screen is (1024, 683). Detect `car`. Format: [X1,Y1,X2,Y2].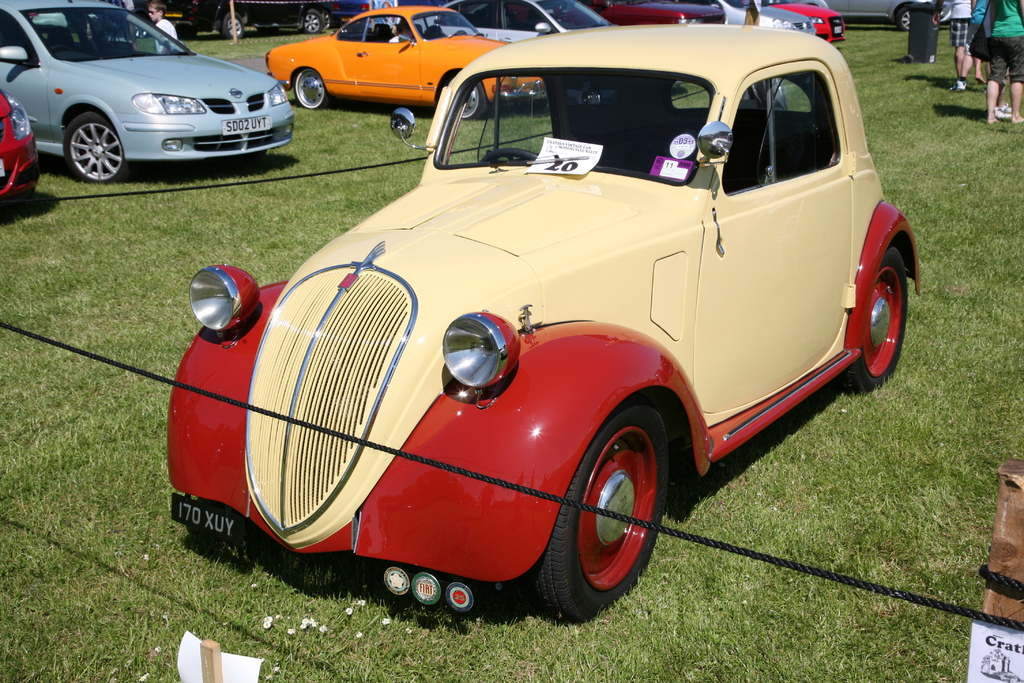
[159,15,916,625].
